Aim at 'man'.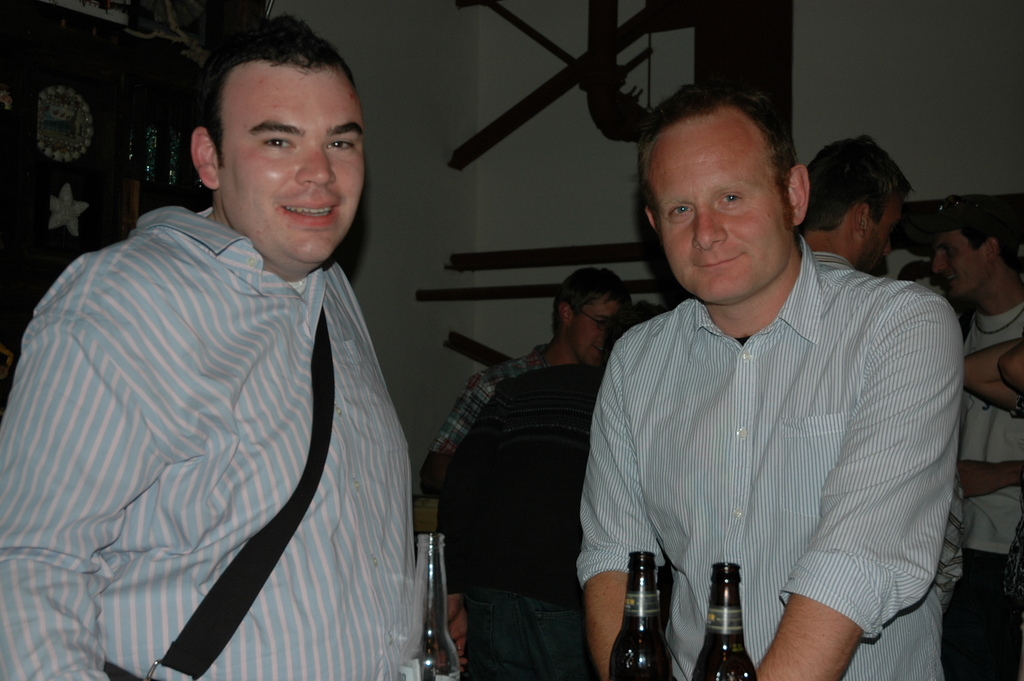
Aimed at {"x1": 420, "y1": 268, "x2": 629, "y2": 498}.
